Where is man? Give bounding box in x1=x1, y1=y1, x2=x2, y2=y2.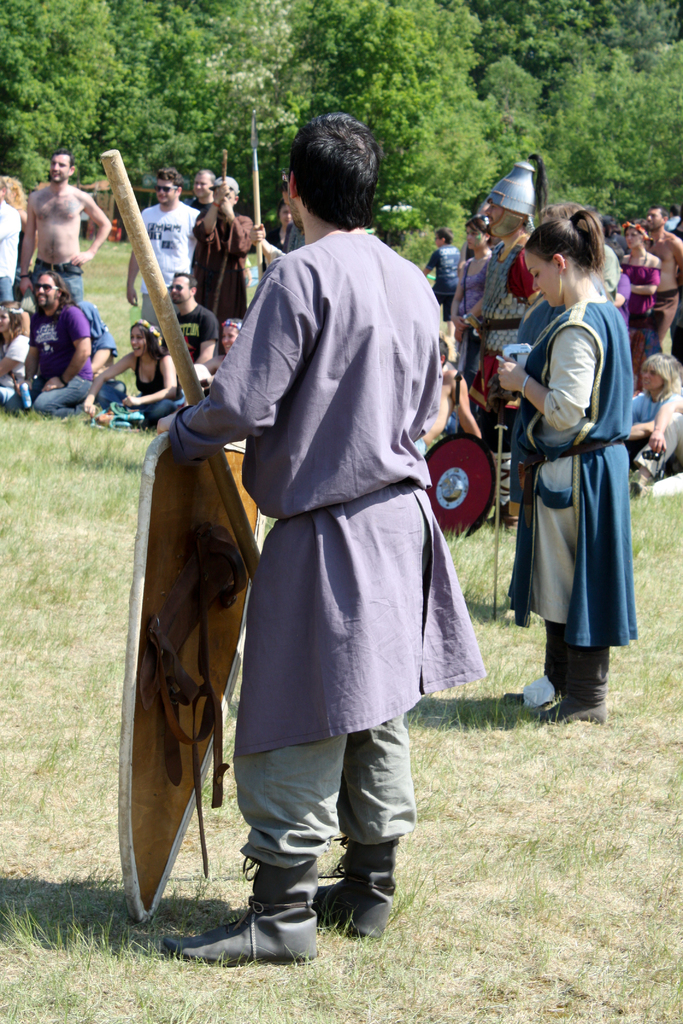
x1=187, y1=168, x2=211, y2=214.
